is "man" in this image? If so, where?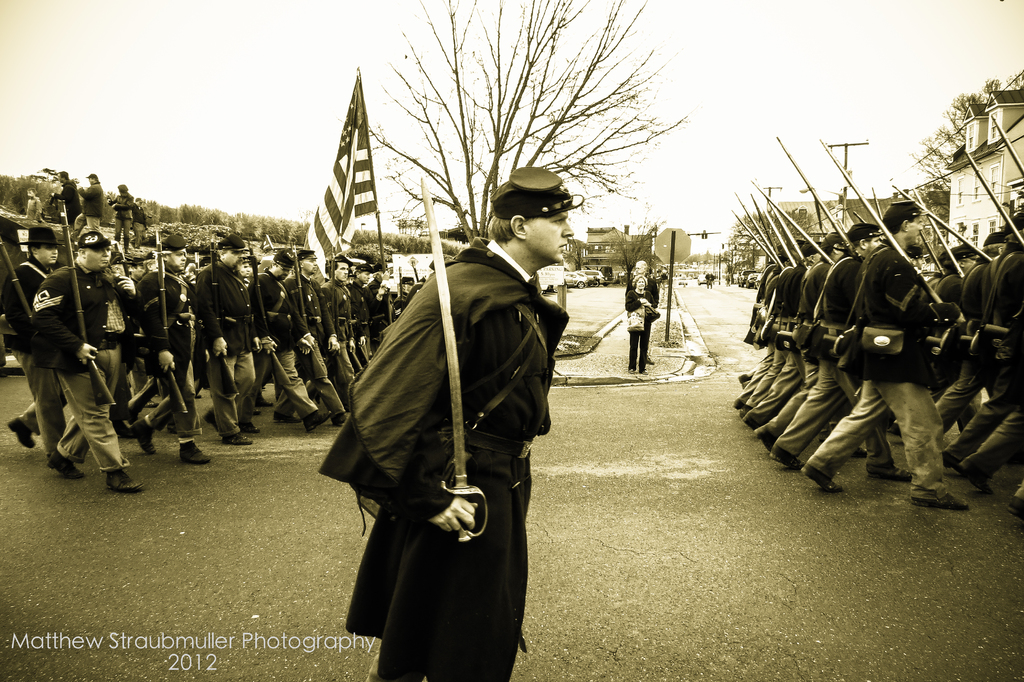
Yes, at <region>623, 261, 662, 363</region>.
